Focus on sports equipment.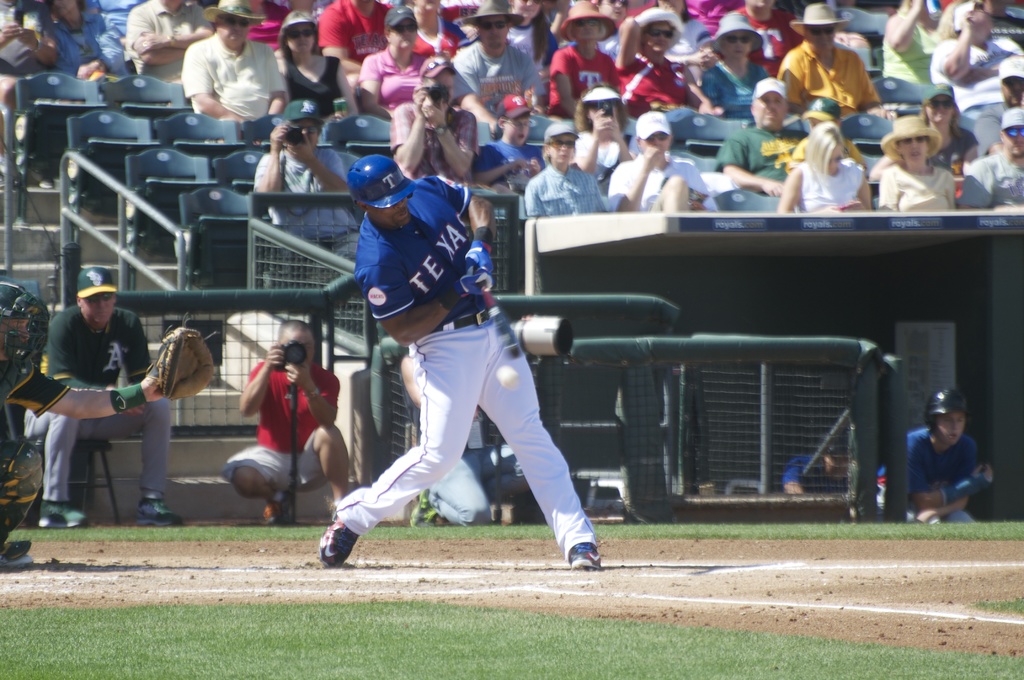
Focused at detection(465, 225, 493, 275).
